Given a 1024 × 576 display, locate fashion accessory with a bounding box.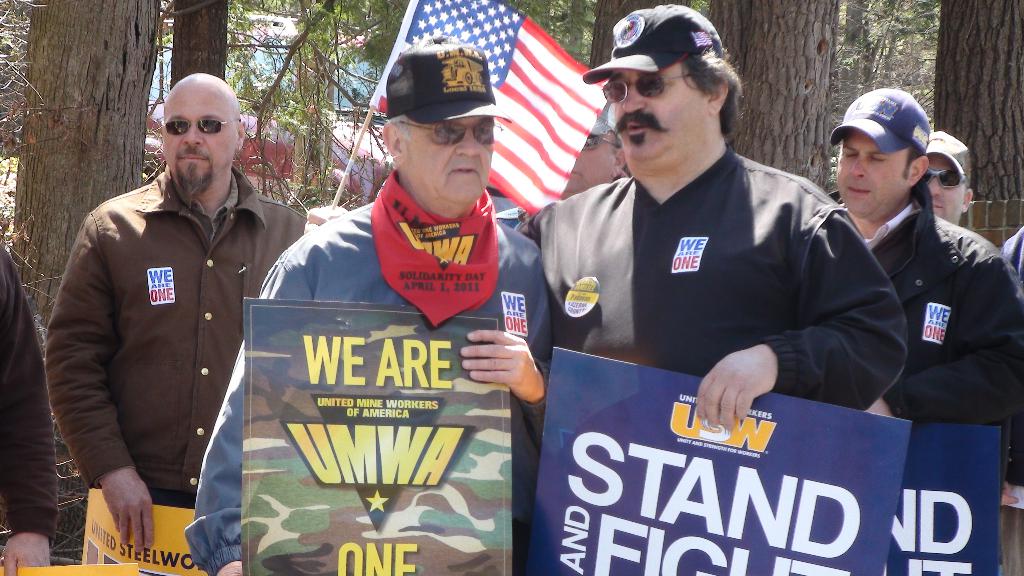
Located: Rect(924, 164, 955, 191).
